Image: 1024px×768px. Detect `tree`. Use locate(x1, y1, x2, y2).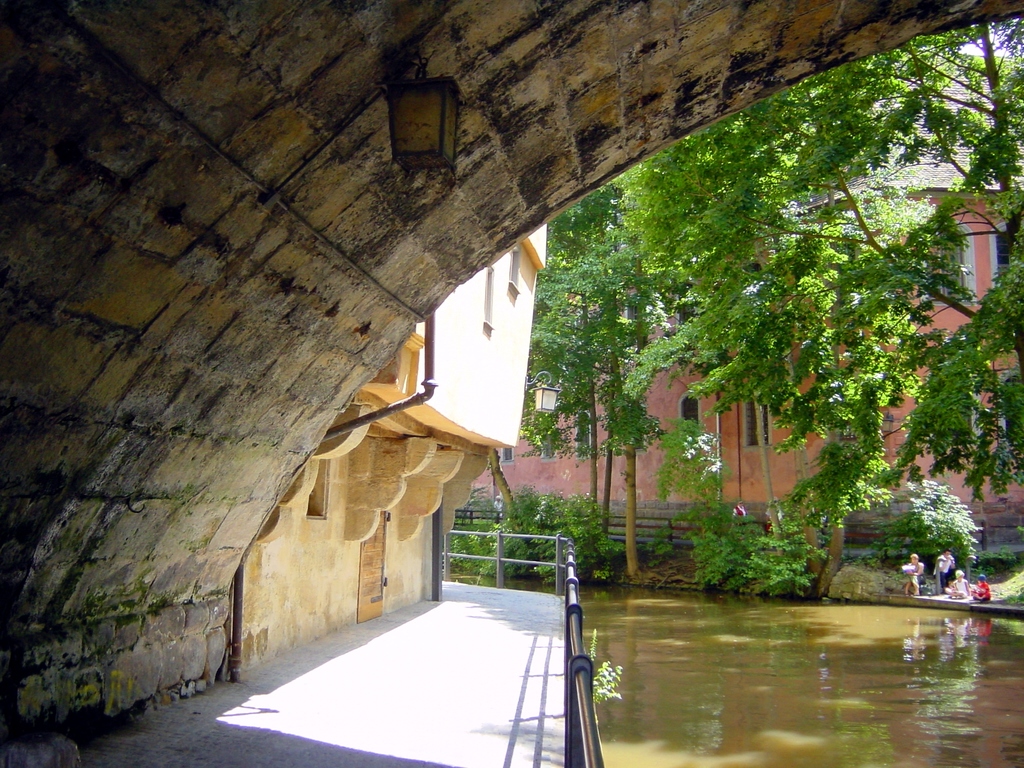
locate(521, 18, 1023, 597).
